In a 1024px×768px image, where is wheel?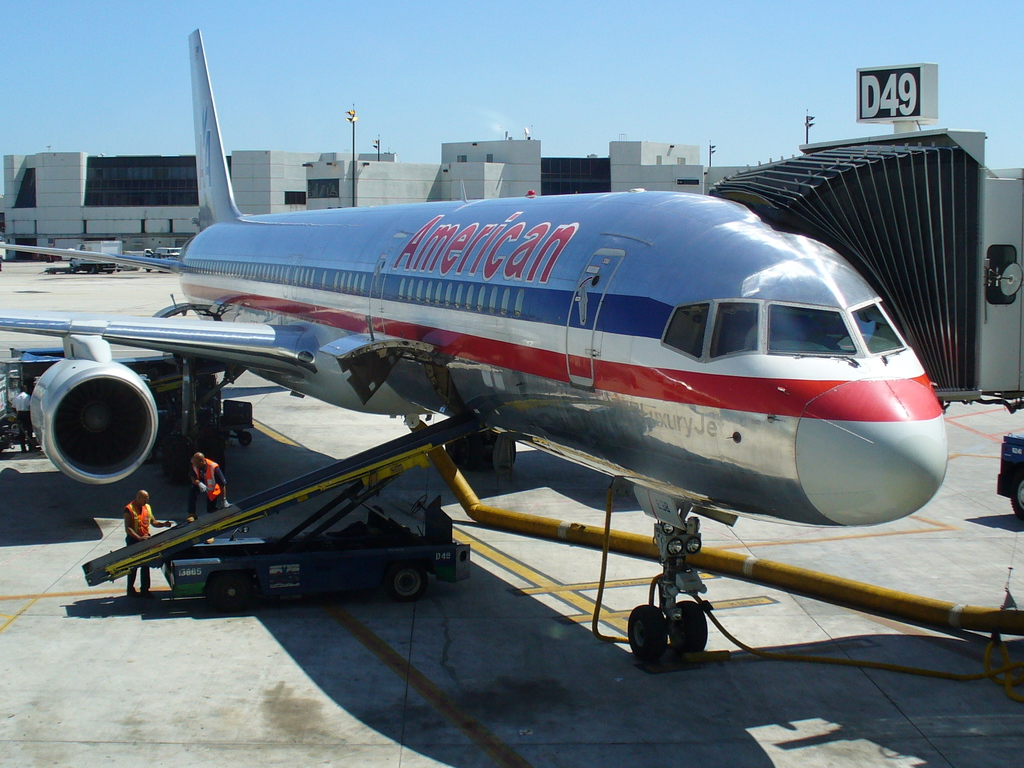
bbox(1007, 468, 1023, 522).
